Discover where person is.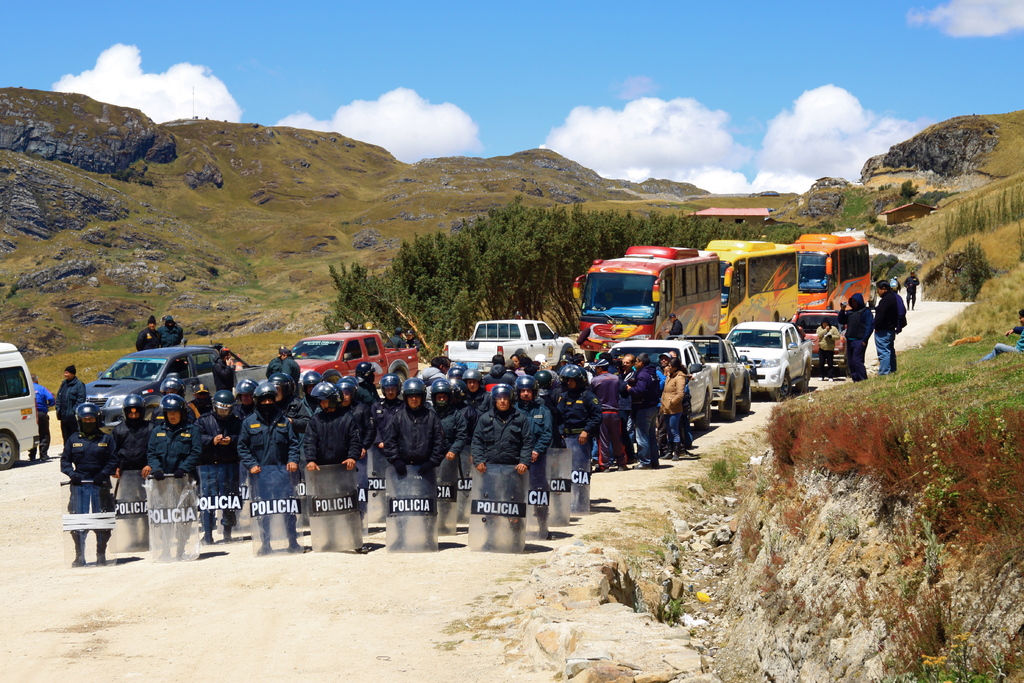
Discovered at [609,352,638,479].
